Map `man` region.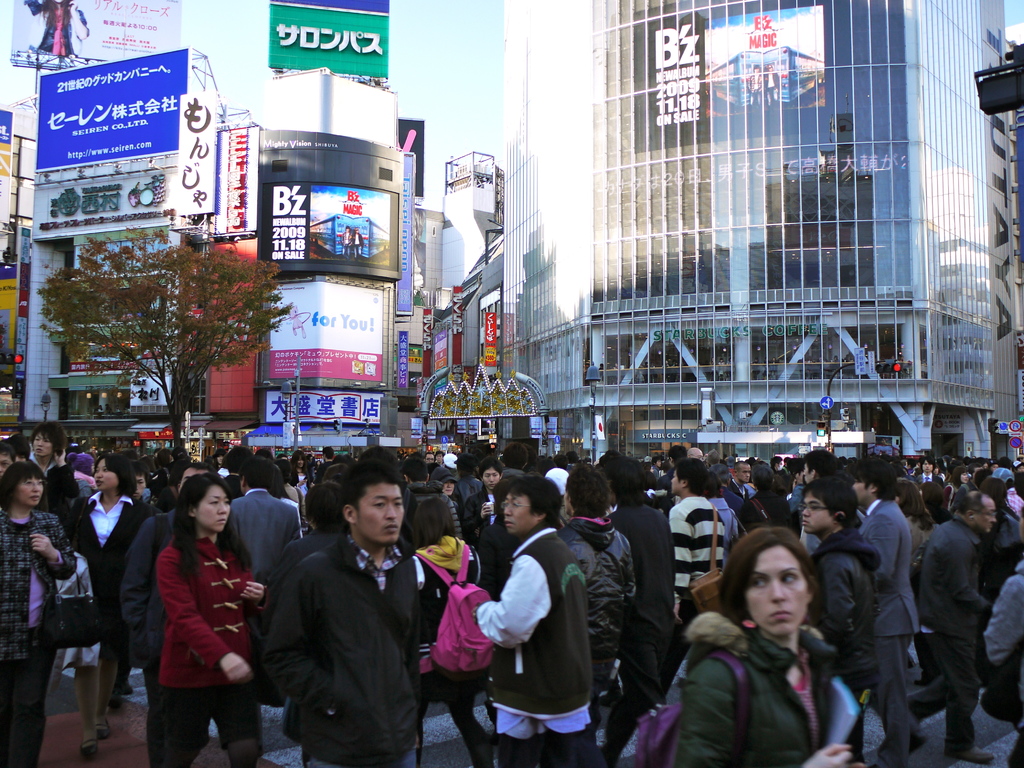
Mapped to (x1=239, y1=447, x2=457, y2=765).
